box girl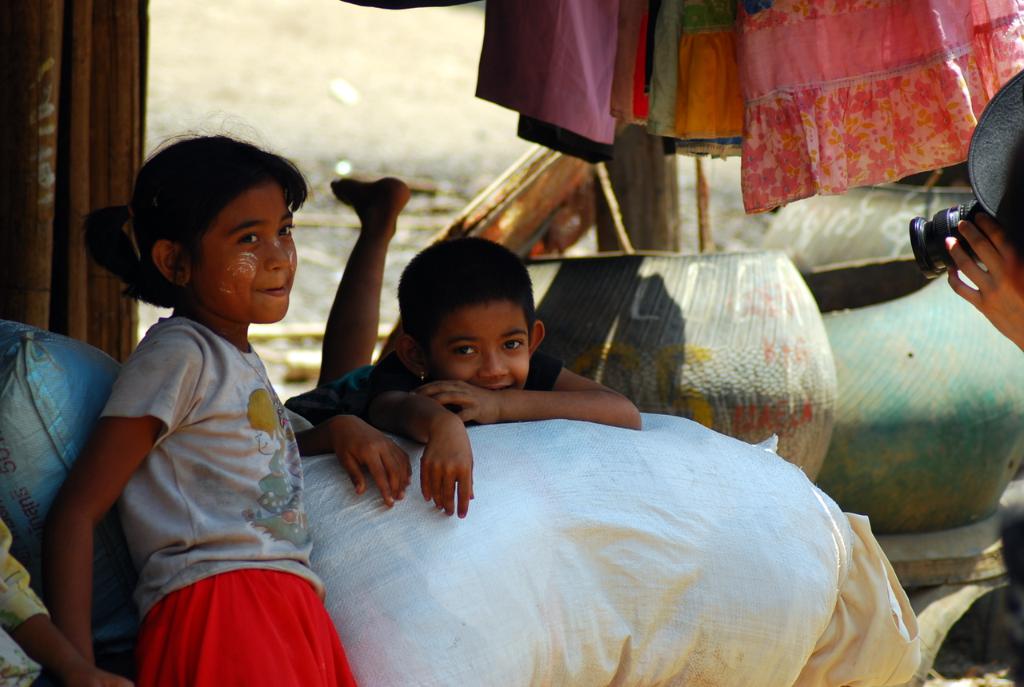
select_region(42, 121, 360, 684)
